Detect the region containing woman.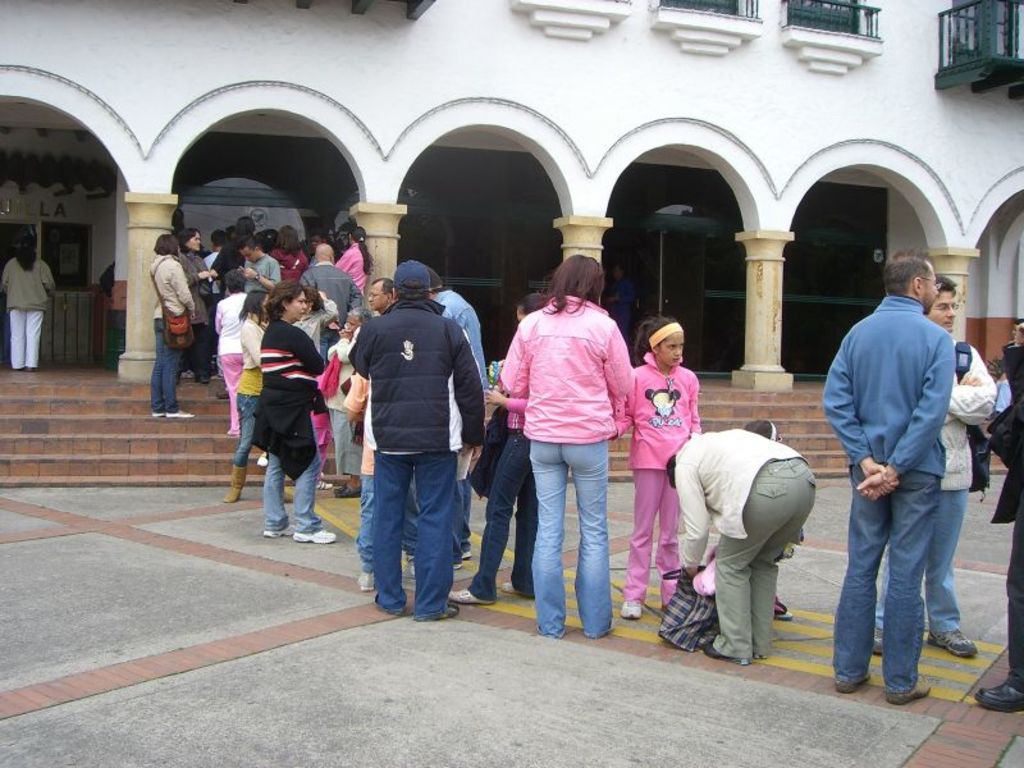
<box>212,265,255,433</box>.
